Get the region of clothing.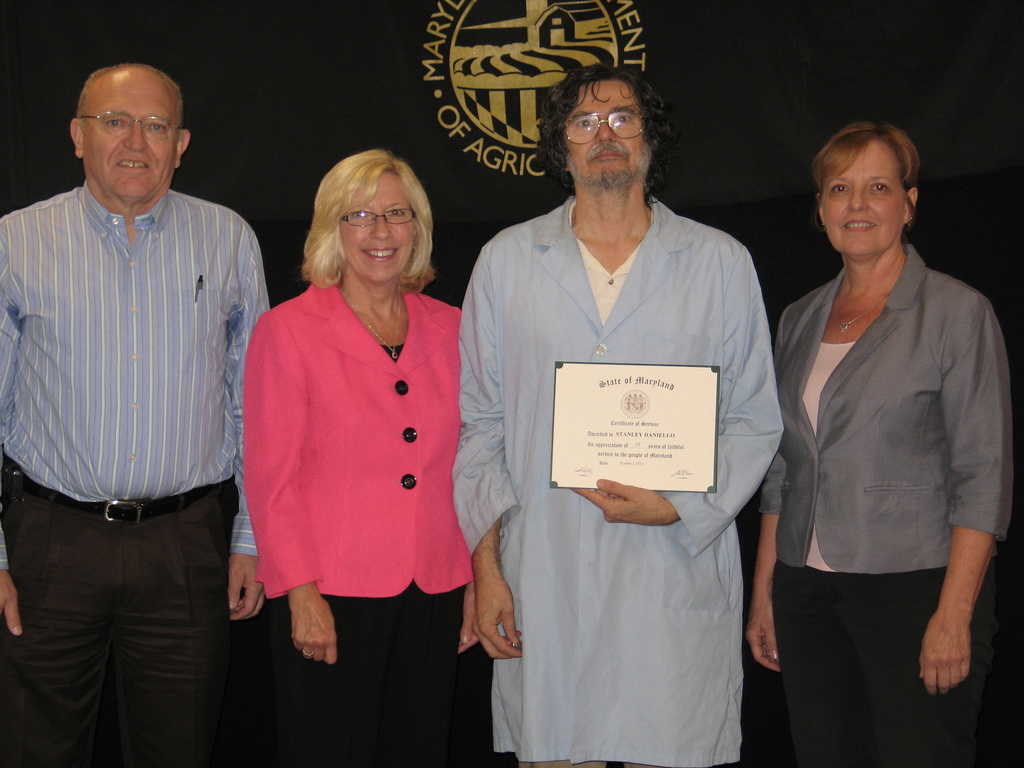
l=760, t=242, r=1011, b=763.
